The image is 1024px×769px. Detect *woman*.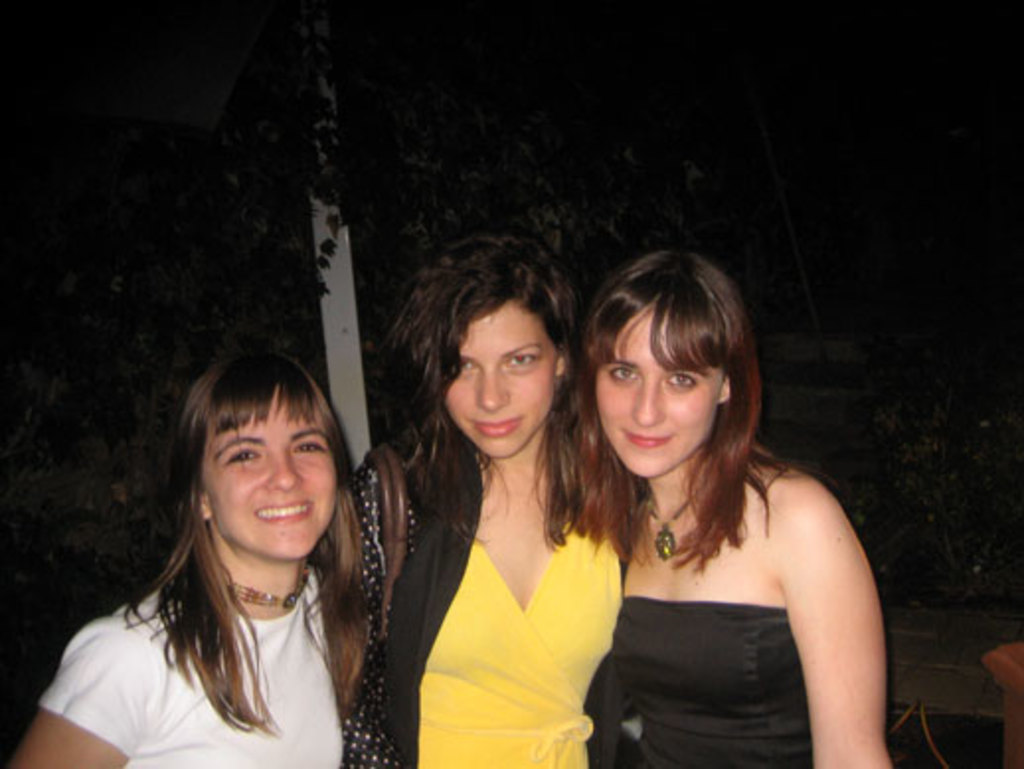
Detection: rect(544, 247, 884, 768).
